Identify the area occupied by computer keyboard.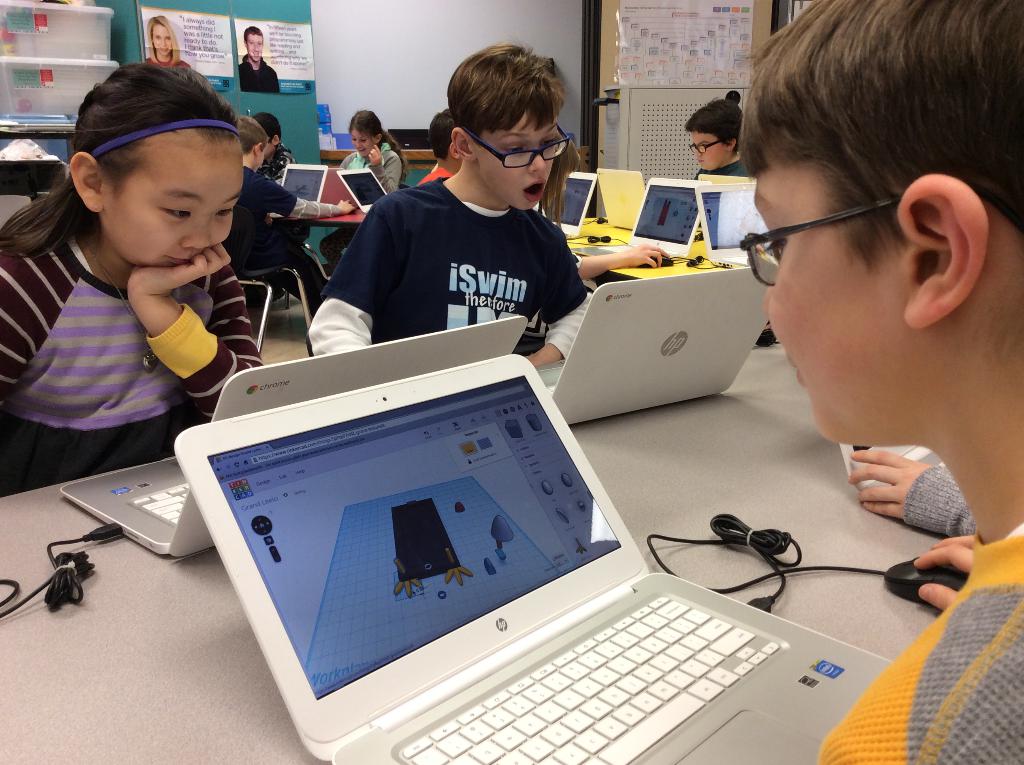
Area: [392,589,788,764].
